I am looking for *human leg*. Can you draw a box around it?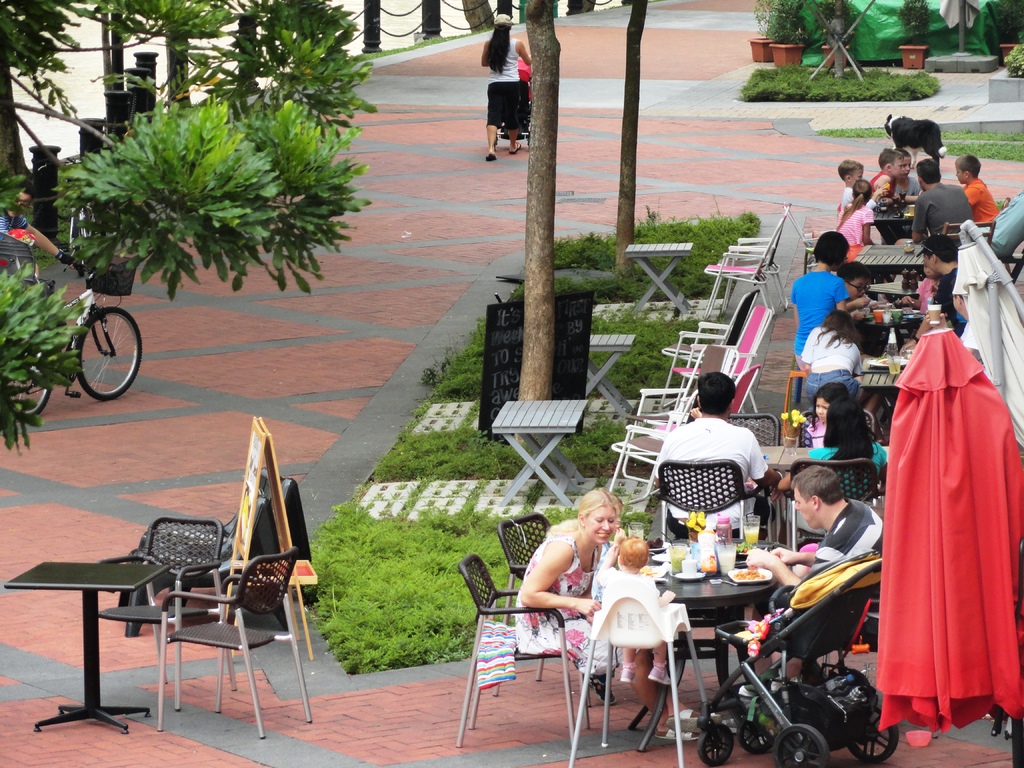
Sure, the bounding box is bbox=(484, 81, 504, 160).
